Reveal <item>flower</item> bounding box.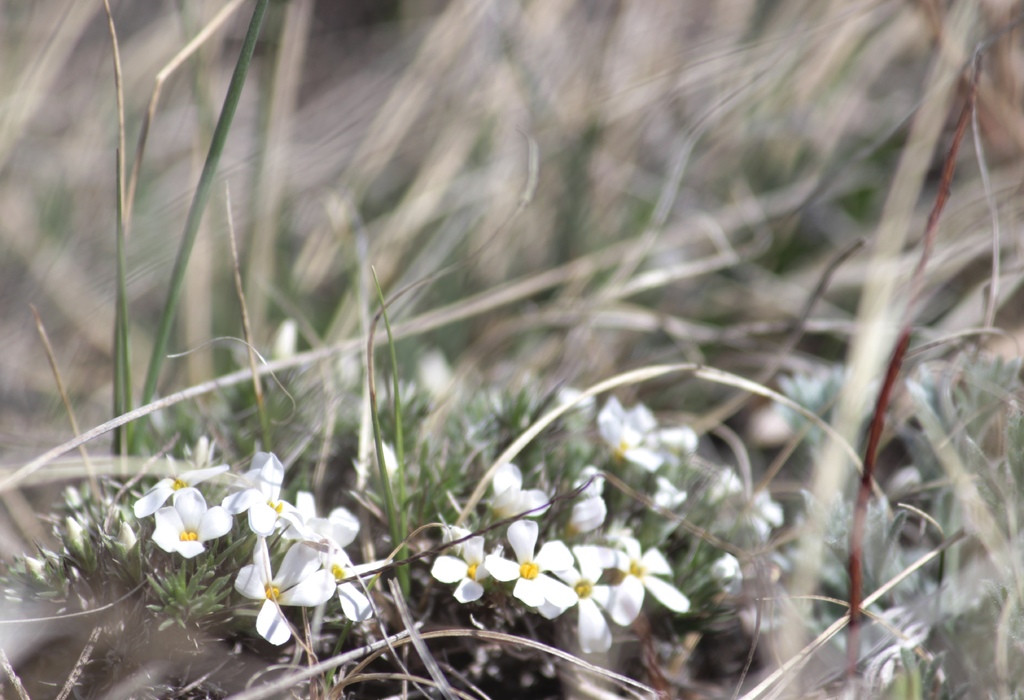
Revealed: 719:464:784:543.
